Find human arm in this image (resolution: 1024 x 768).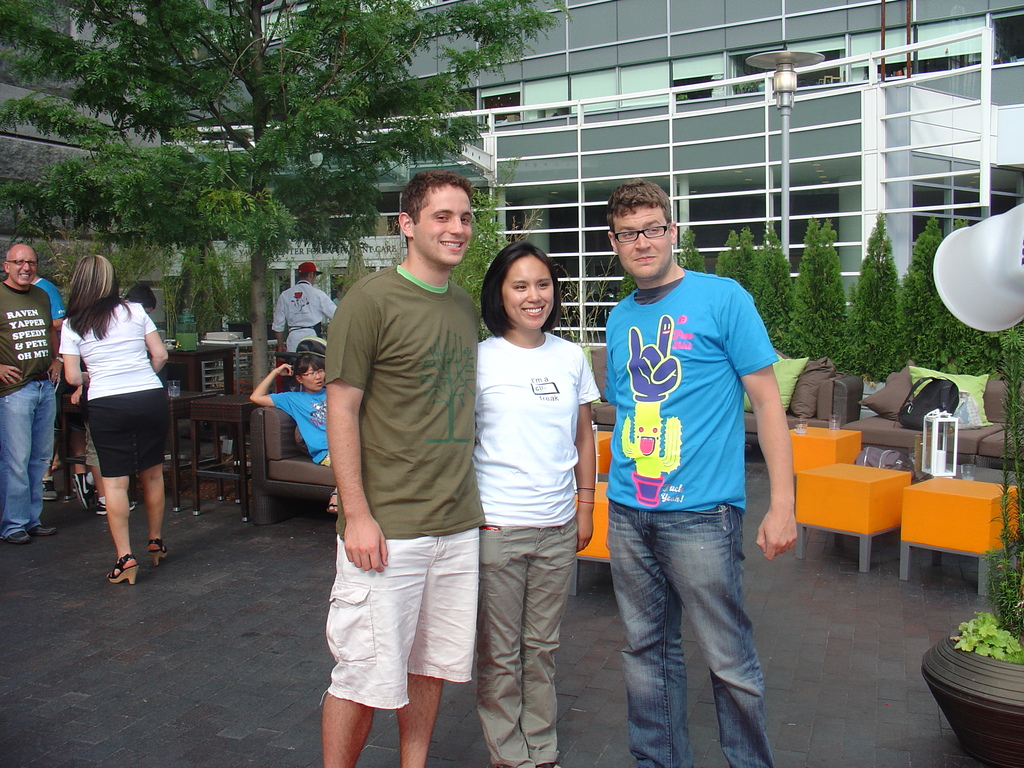
bbox=[269, 294, 285, 357].
